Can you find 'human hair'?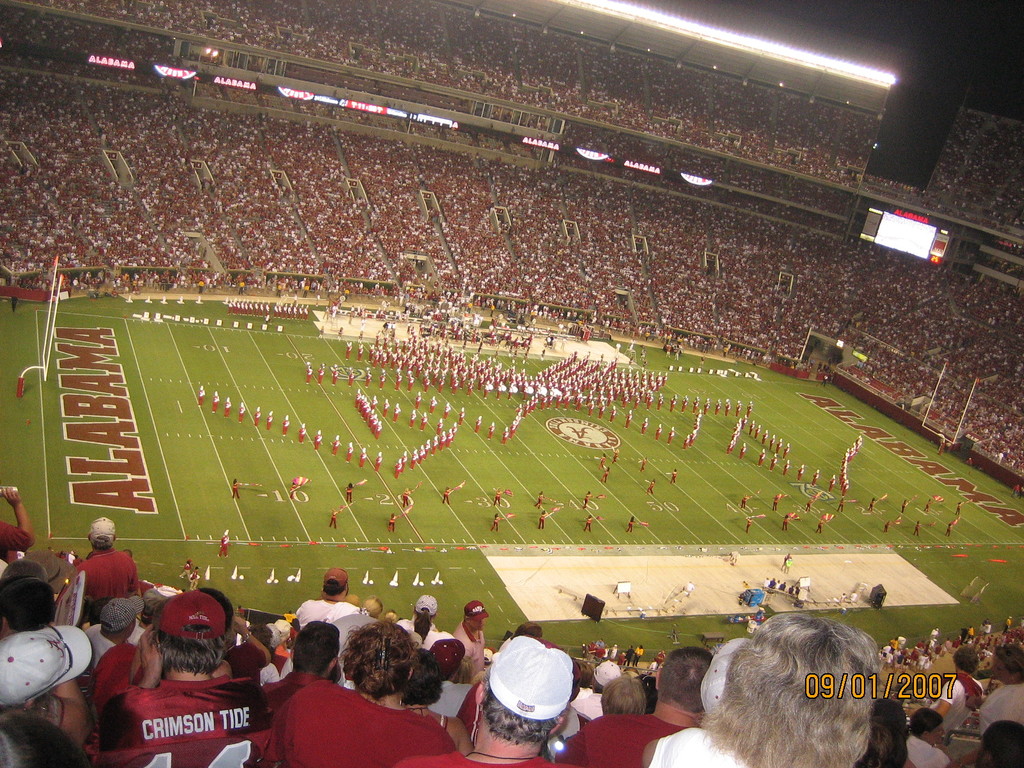
Yes, bounding box: [0,708,93,767].
